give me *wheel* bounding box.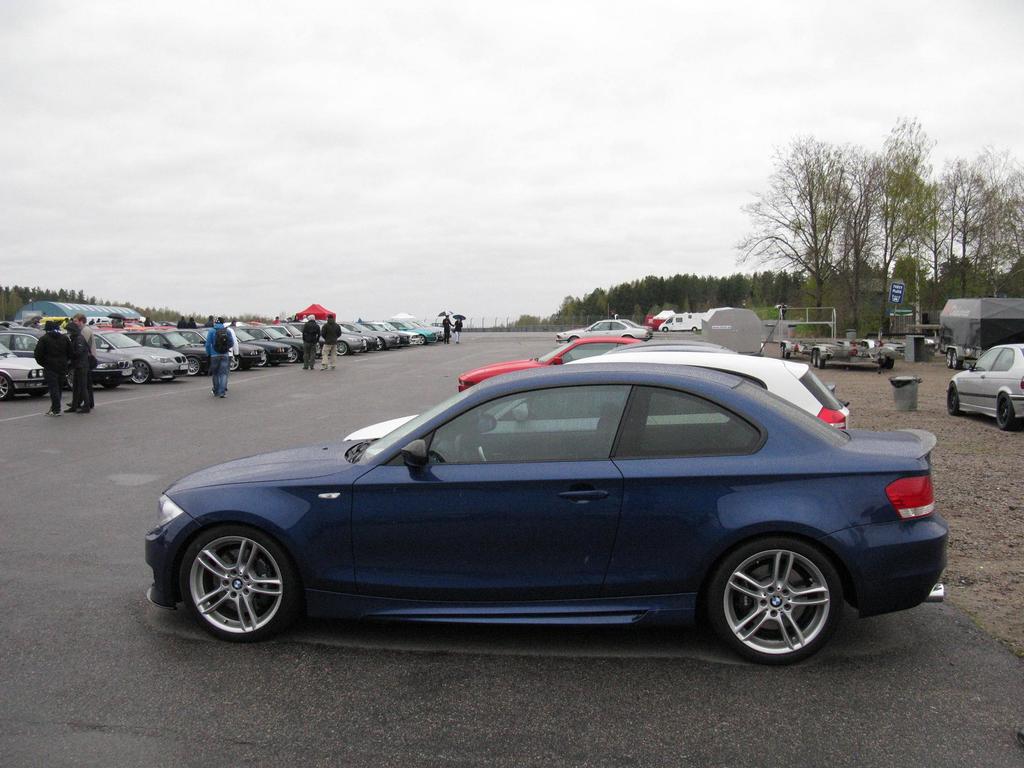
781,342,787,358.
